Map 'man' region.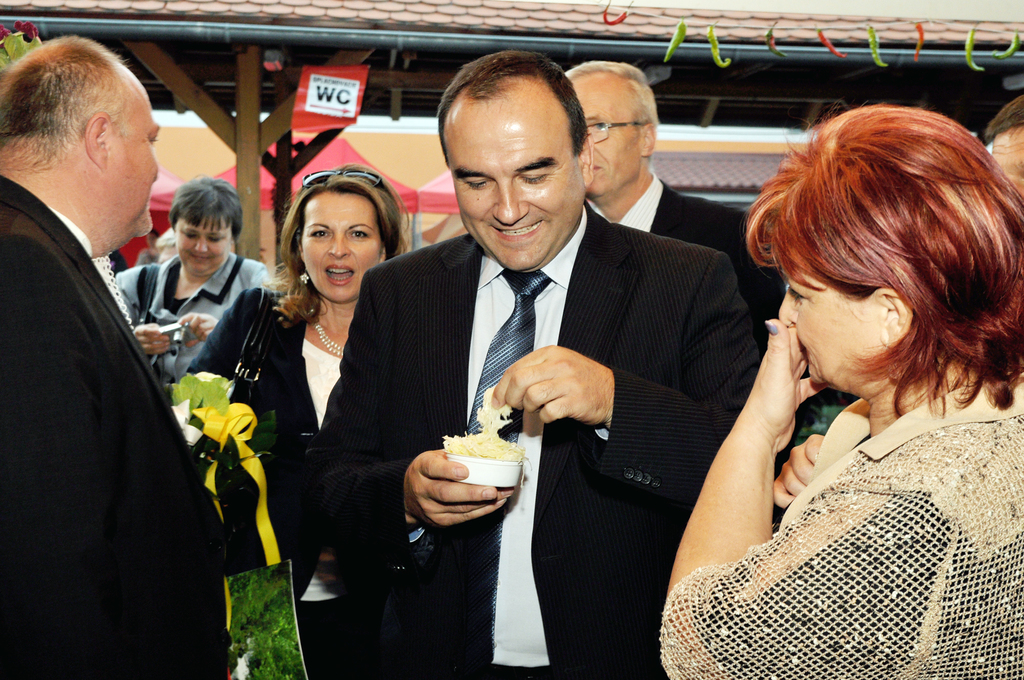
Mapped to 564,59,789,344.
